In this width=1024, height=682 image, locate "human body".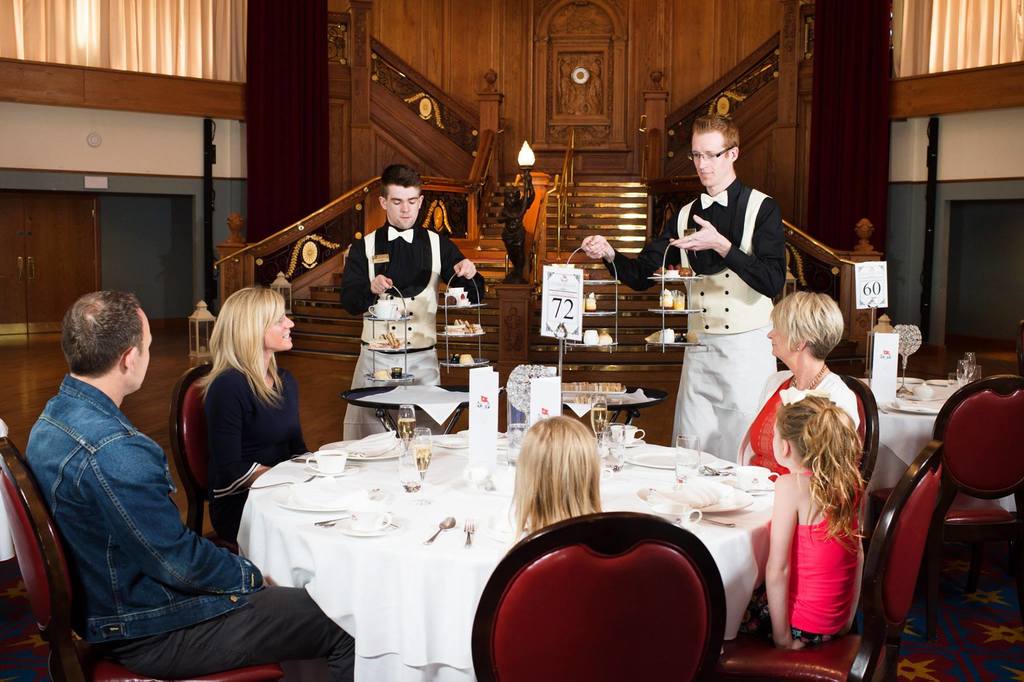
Bounding box: (198,285,309,540).
